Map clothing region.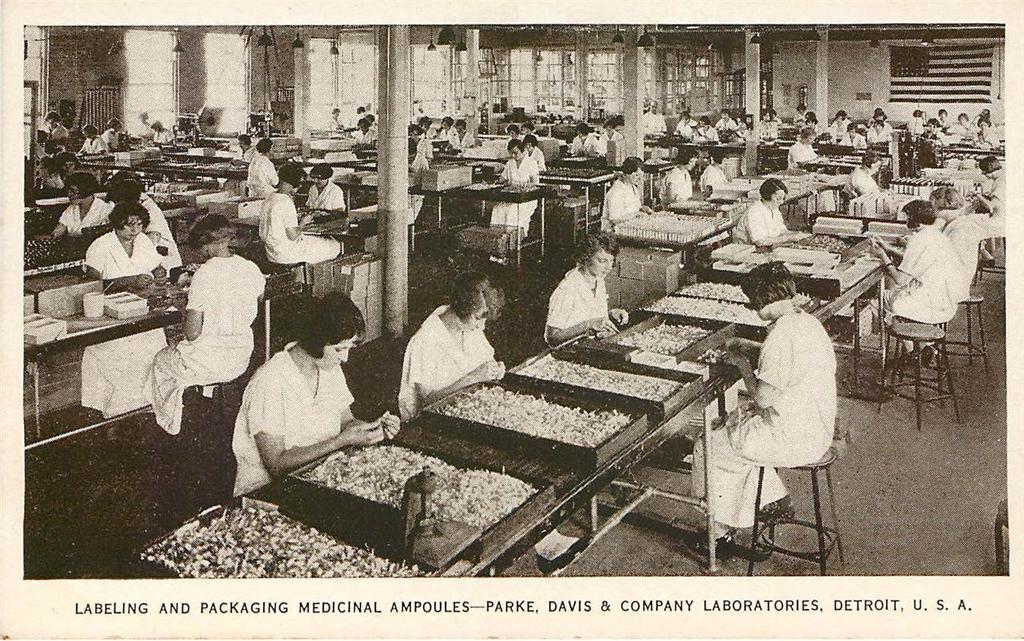
Mapped to {"left": 238, "top": 340, "right": 366, "bottom": 499}.
